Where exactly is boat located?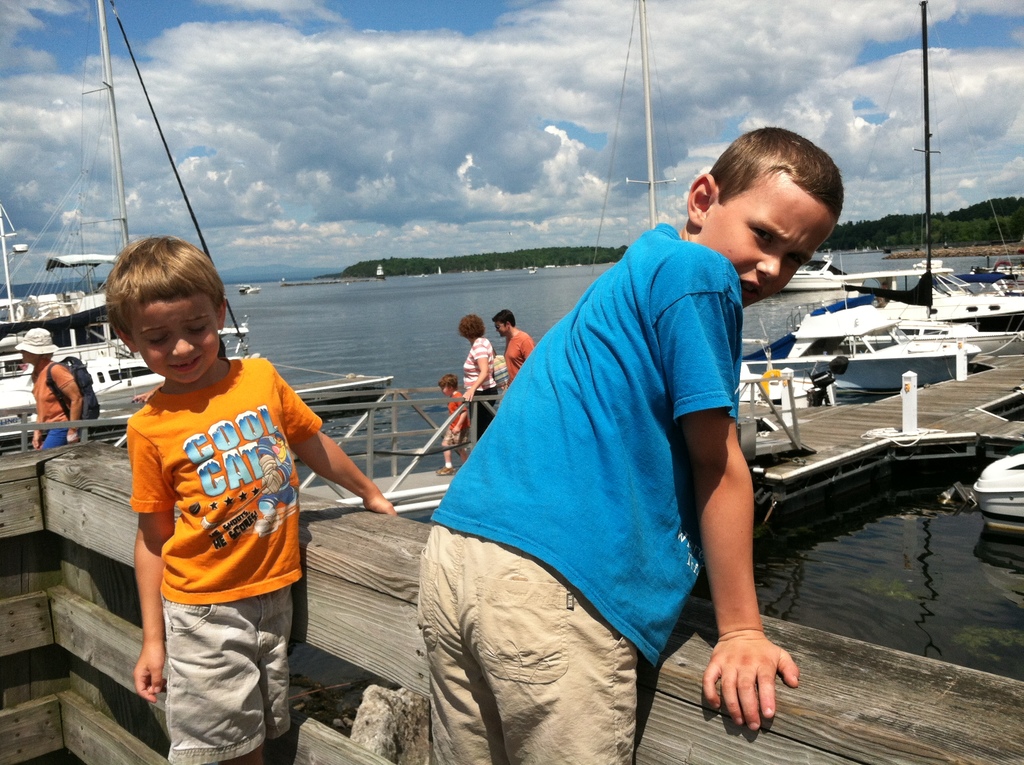
Its bounding box is detection(730, 285, 984, 401).
